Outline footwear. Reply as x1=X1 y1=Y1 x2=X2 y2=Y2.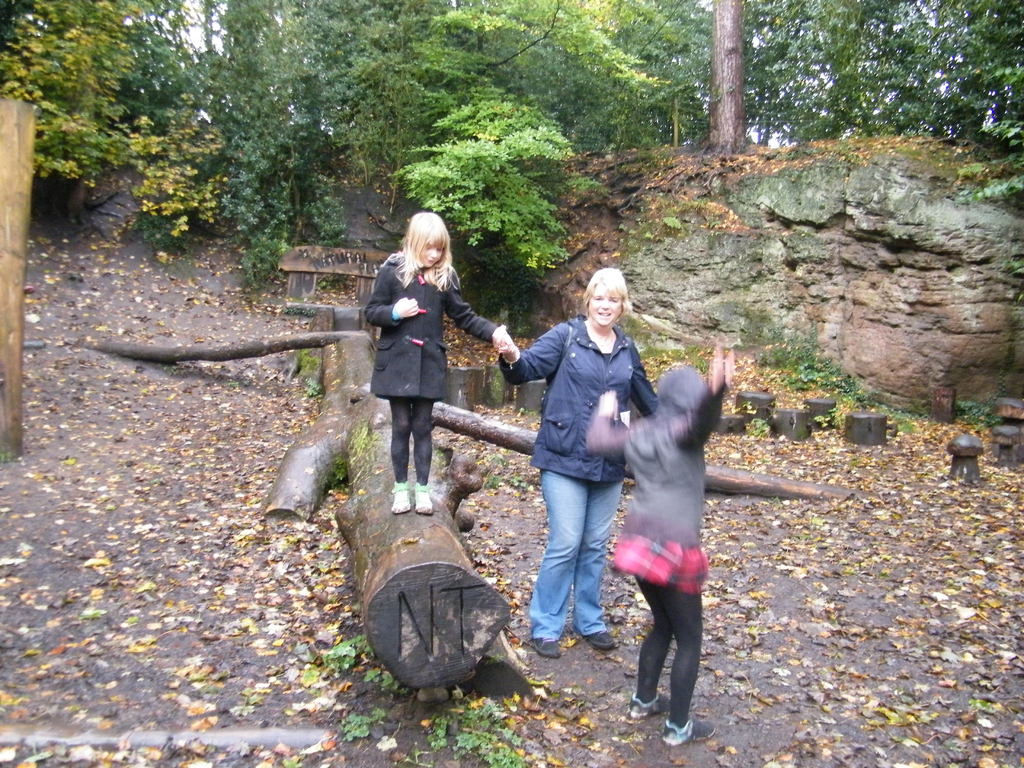
x1=418 y1=482 x2=434 y2=516.
